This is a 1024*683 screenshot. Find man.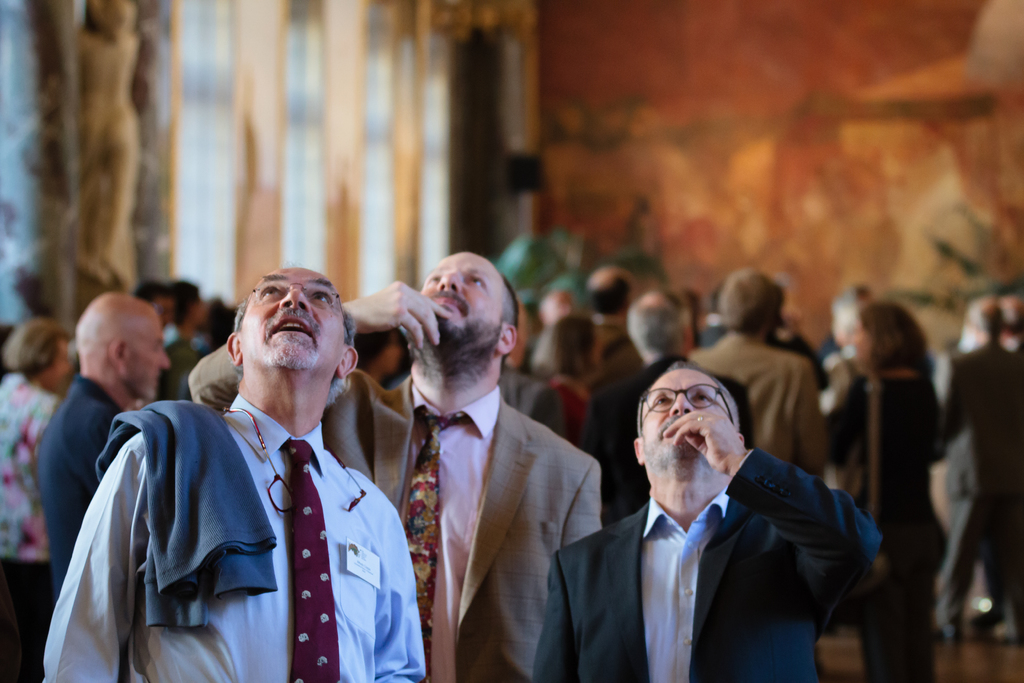
Bounding box: bbox(541, 363, 902, 682).
